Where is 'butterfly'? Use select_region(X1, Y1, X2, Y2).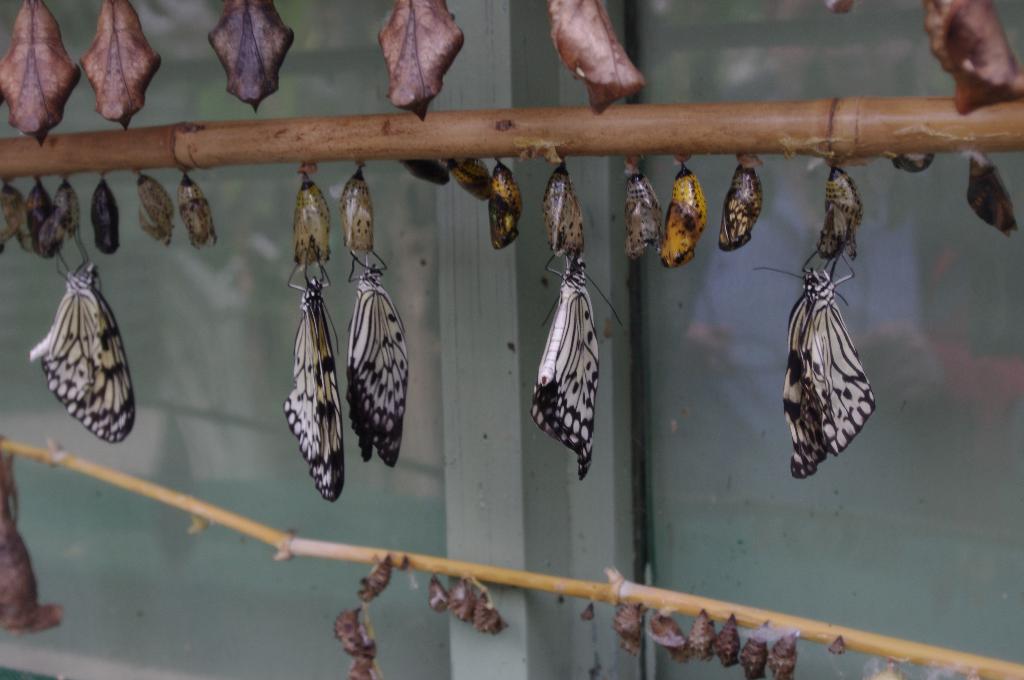
select_region(274, 245, 333, 498).
